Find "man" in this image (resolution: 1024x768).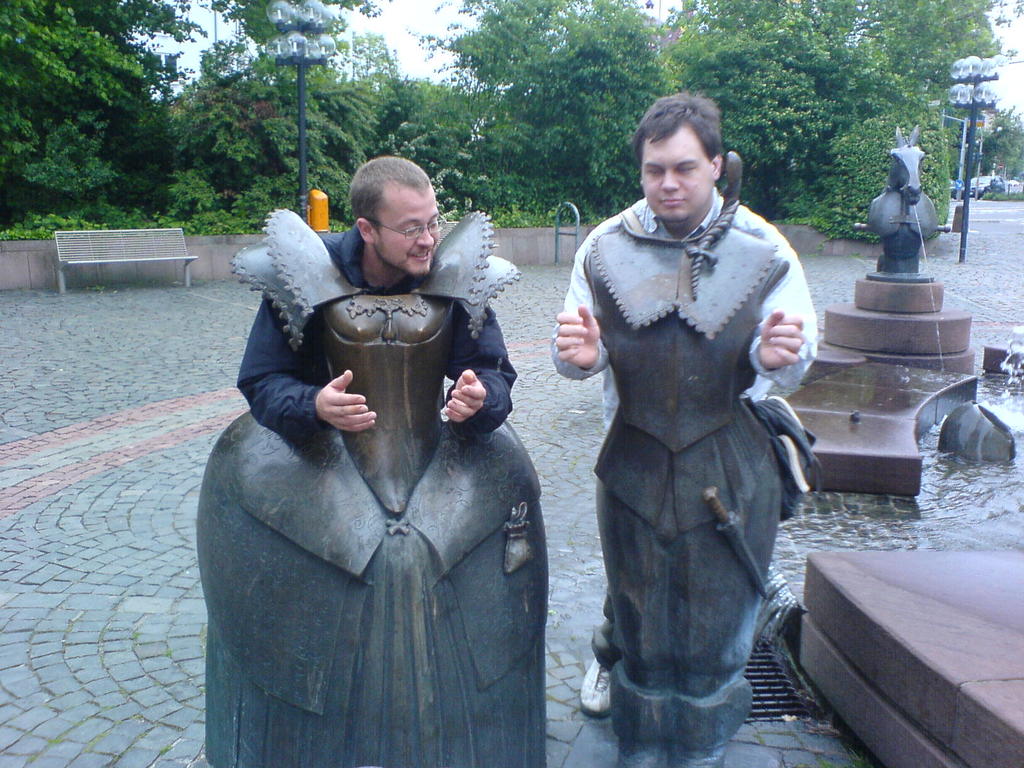
(543,88,817,762).
